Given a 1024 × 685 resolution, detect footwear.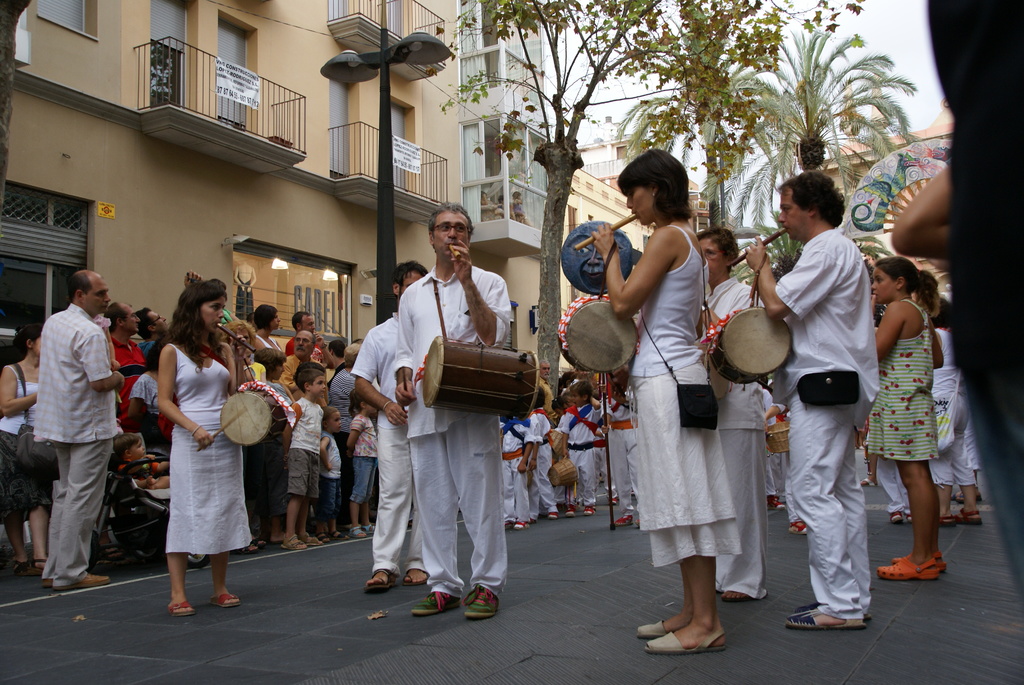
select_region(637, 520, 641, 526).
